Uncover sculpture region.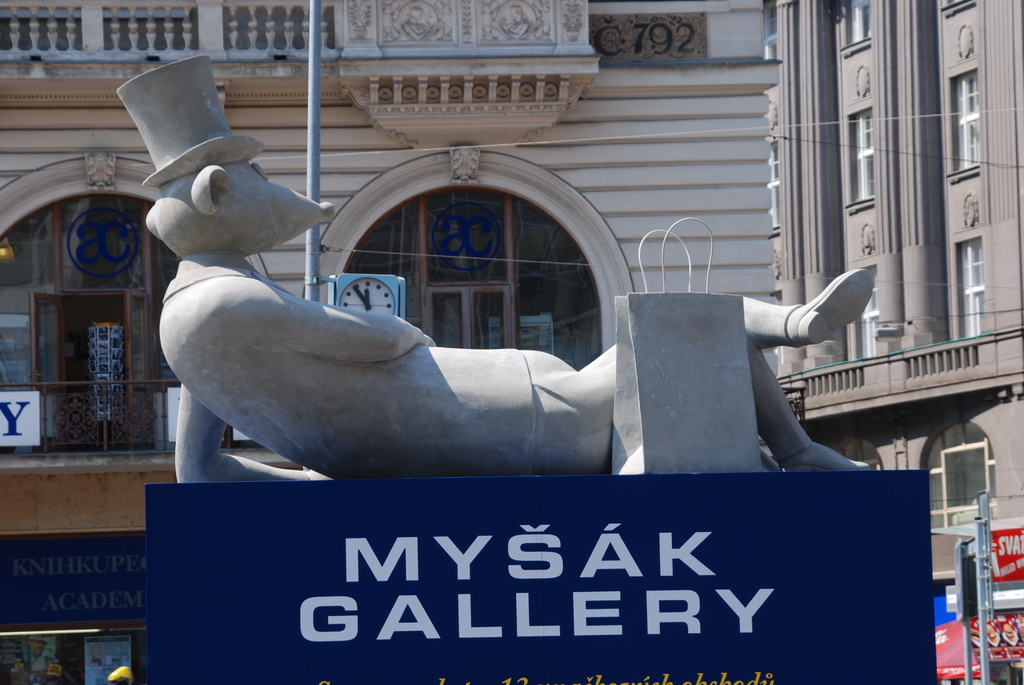
Uncovered: crop(161, 120, 852, 537).
